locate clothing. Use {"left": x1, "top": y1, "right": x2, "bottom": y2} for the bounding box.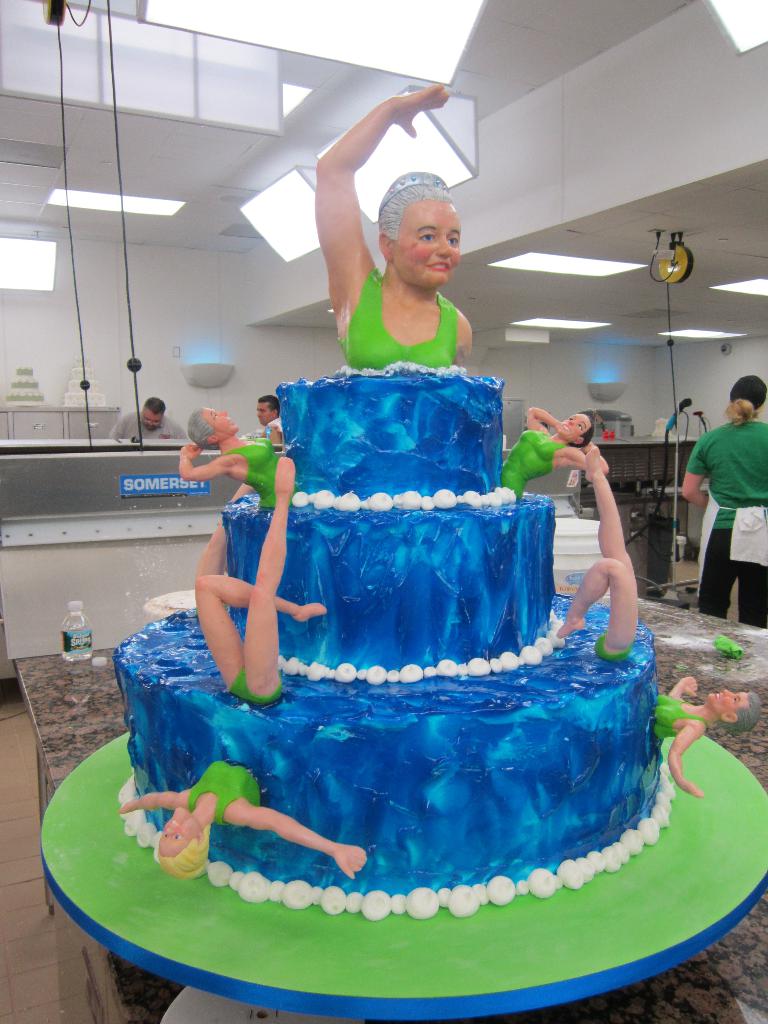
{"left": 337, "top": 264, "right": 458, "bottom": 369}.
